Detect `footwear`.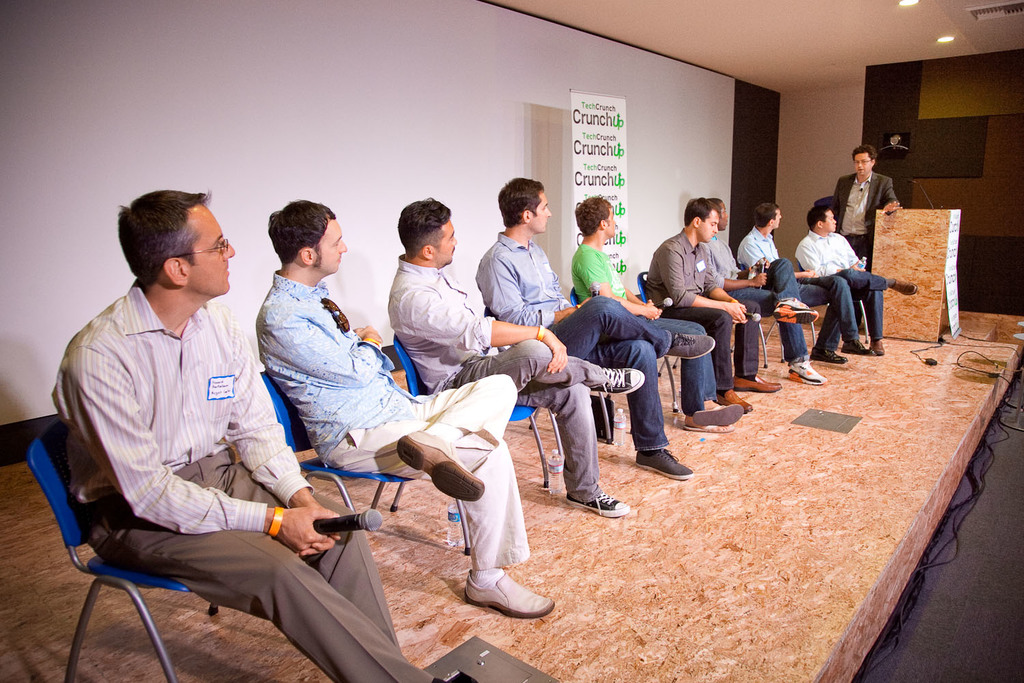
Detected at <bbox>839, 341, 878, 355</bbox>.
